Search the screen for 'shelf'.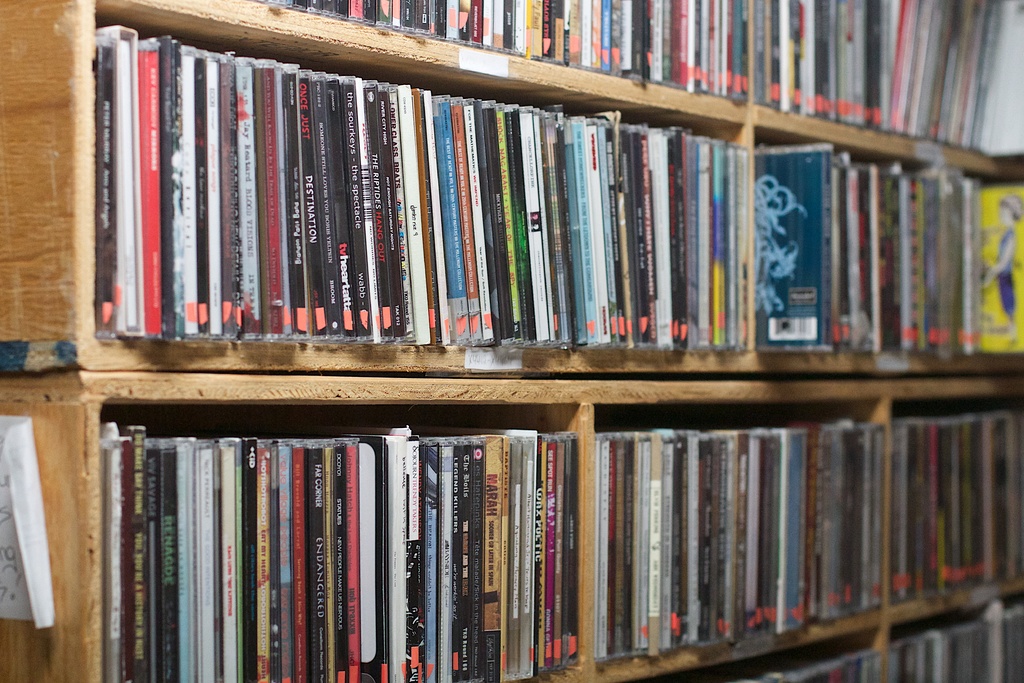
Found at (left=0, top=0, right=1023, bottom=682).
